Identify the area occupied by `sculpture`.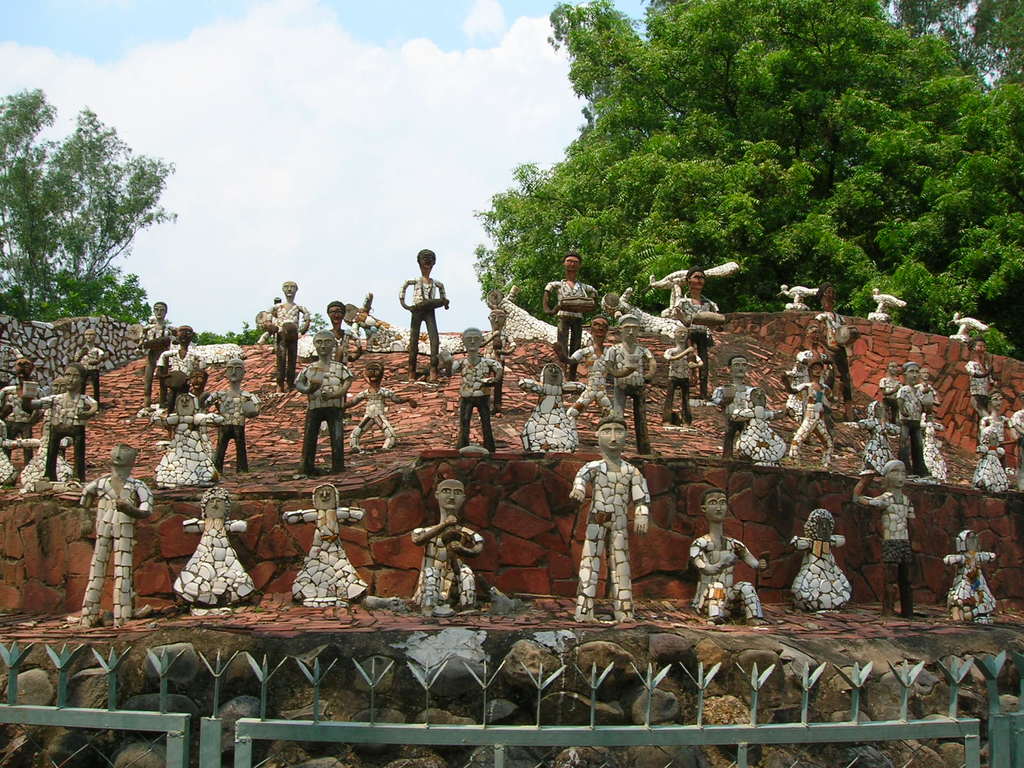
Area: {"x1": 779, "y1": 284, "x2": 815, "y2": 310}.
